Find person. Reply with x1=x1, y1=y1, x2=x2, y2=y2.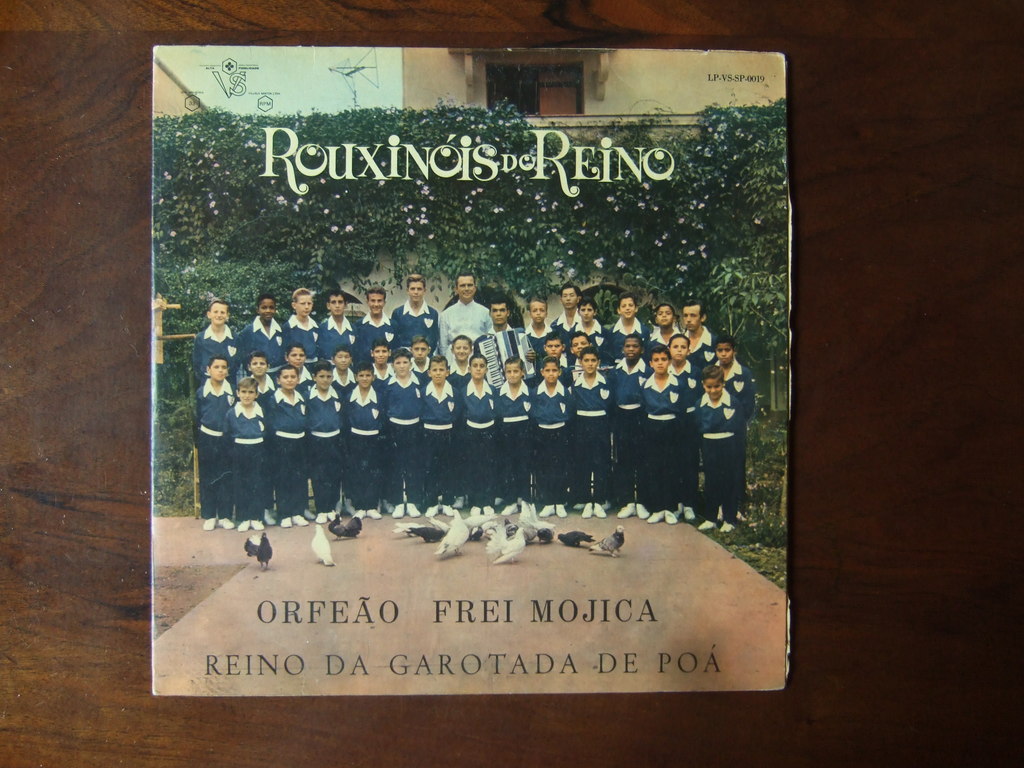
x1=573, y1=351, x2=614, y2=520.
